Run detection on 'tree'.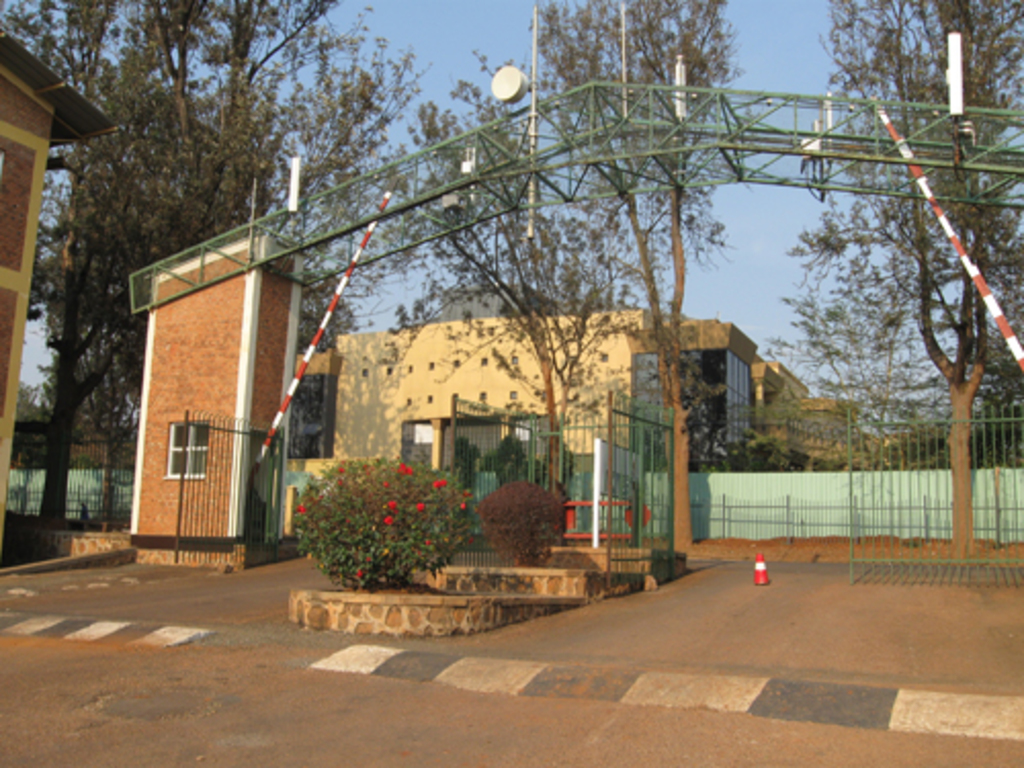
Result: select_region(383, 39, 719, 504).
